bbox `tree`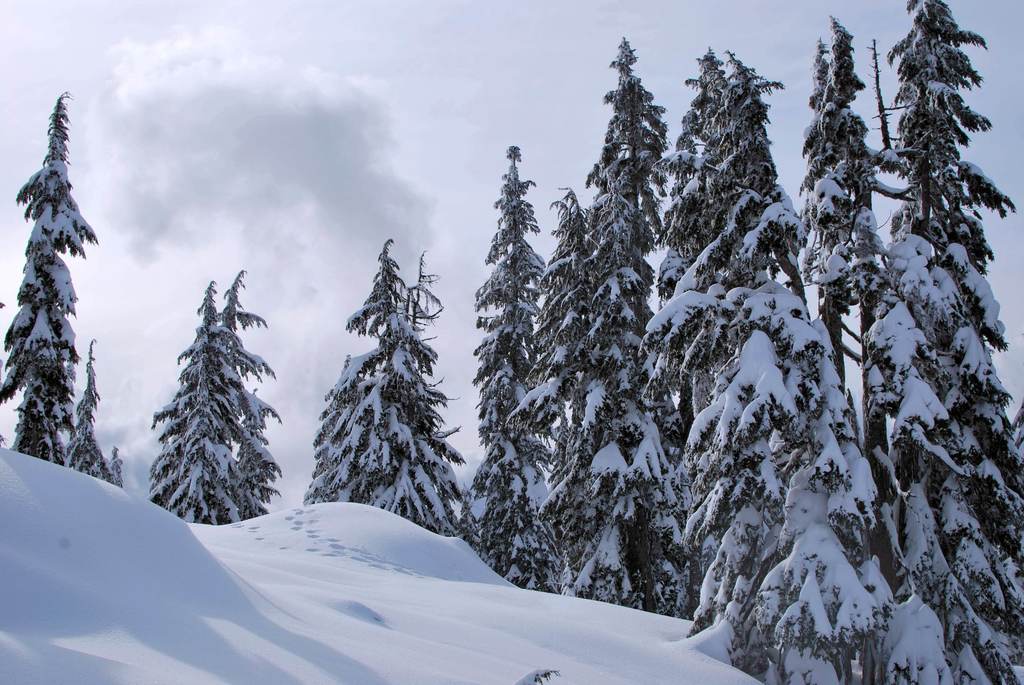
l=58, t=321, r=119, b=482
